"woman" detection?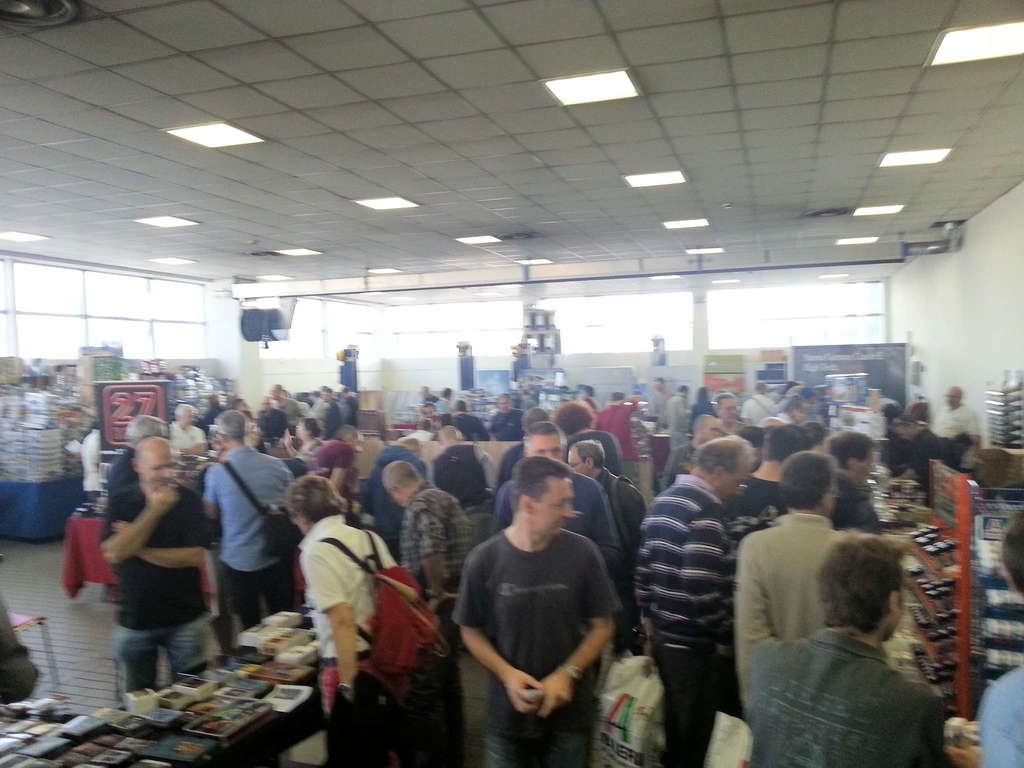
l=284, t=477, r=398, b=767
